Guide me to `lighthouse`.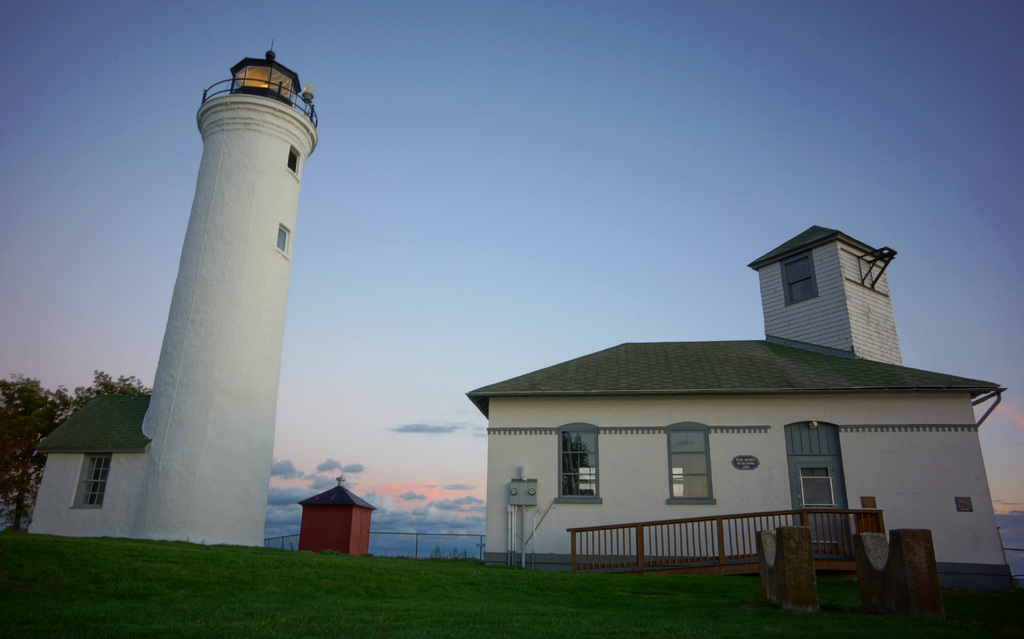
Guidance: select_region(136, 40, 320, 549).
